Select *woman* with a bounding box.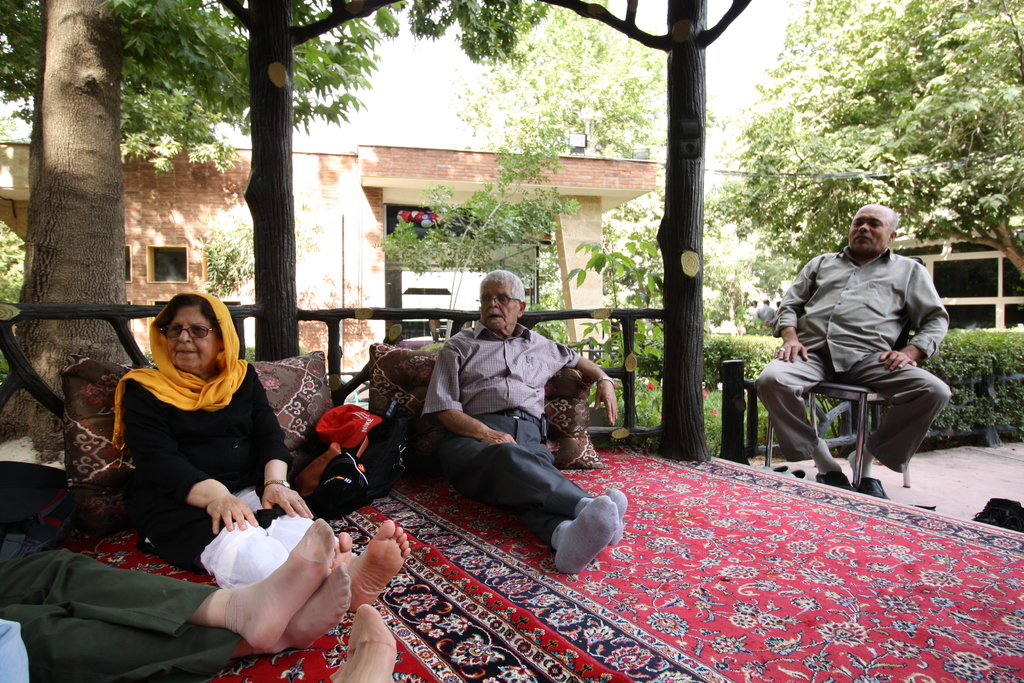
(112,286,349,646).
